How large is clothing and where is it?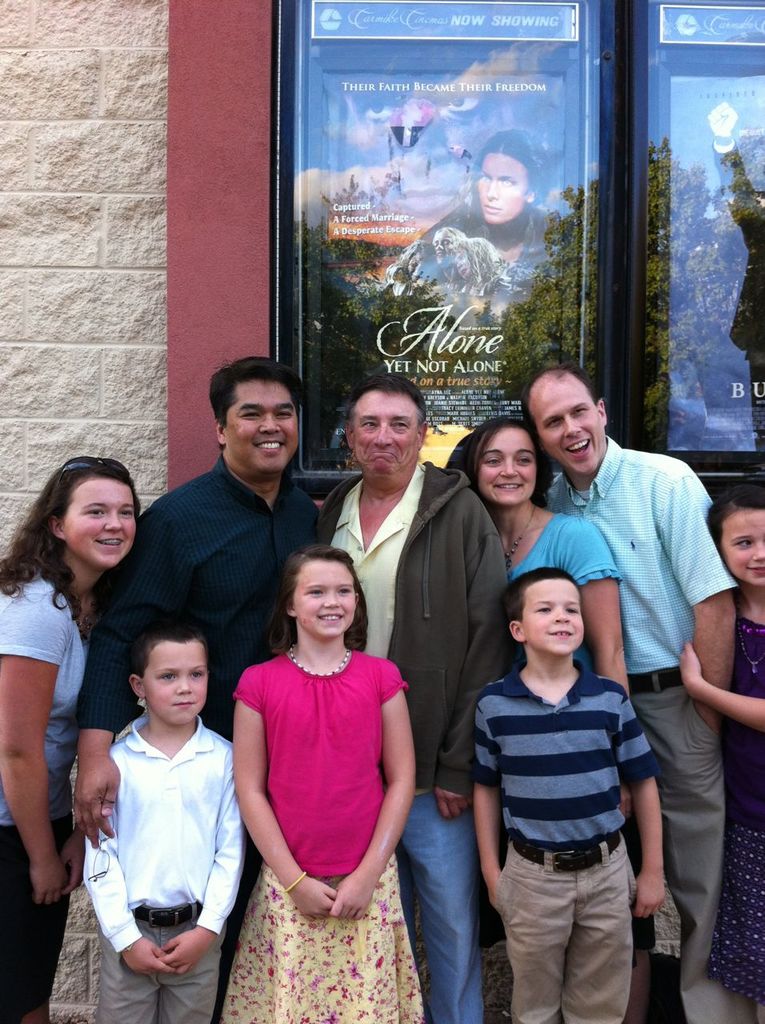
Bounding box: 703 600 764 990.
